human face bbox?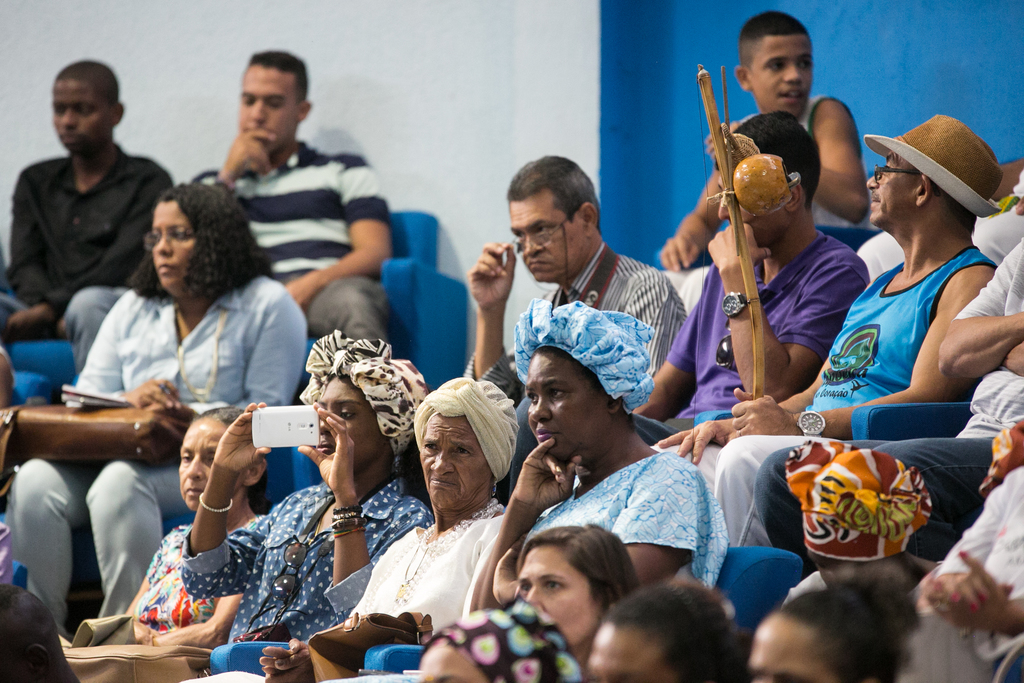
52:77:115:155
